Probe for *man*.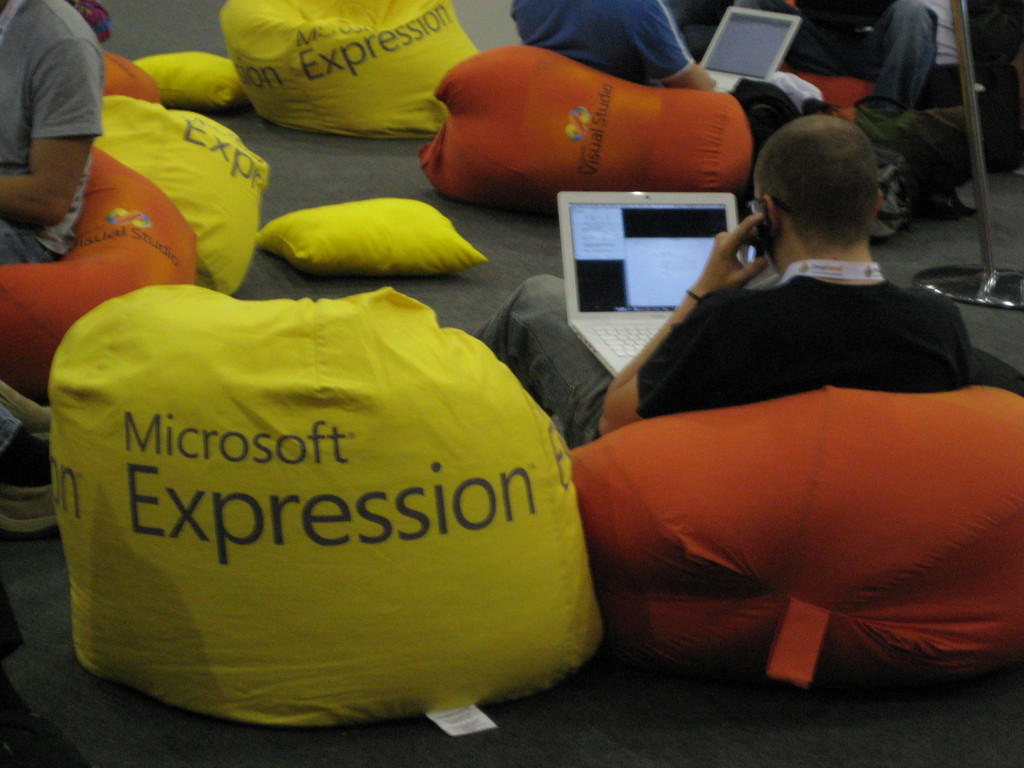
Probe result: (x1=470, y1=115, x2=968, y2=456).
